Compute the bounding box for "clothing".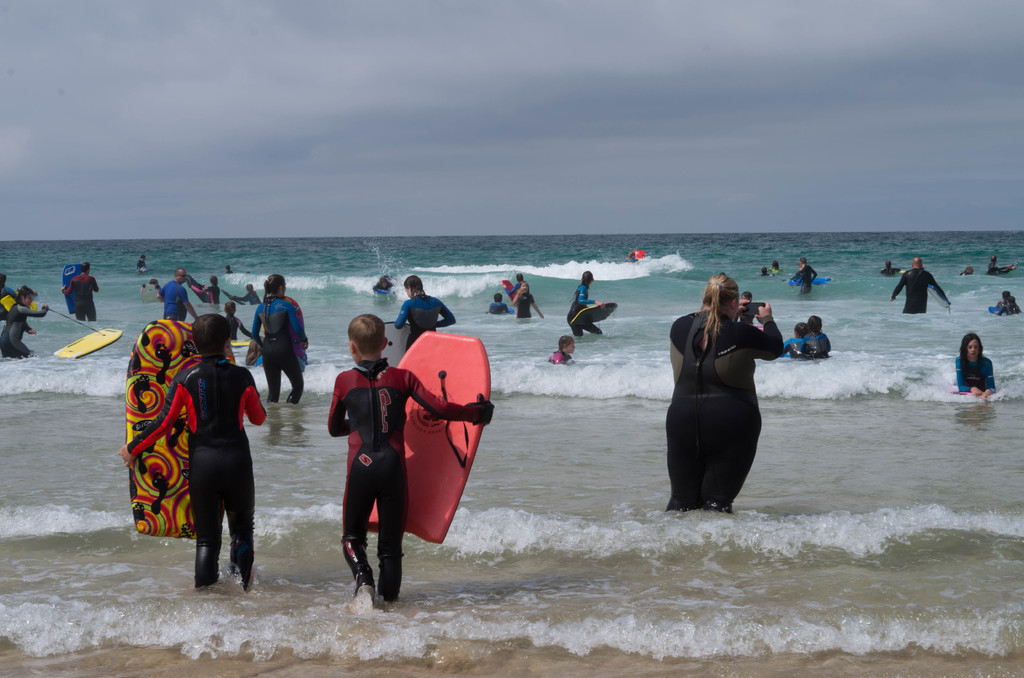
551, 346, 572, 364.
